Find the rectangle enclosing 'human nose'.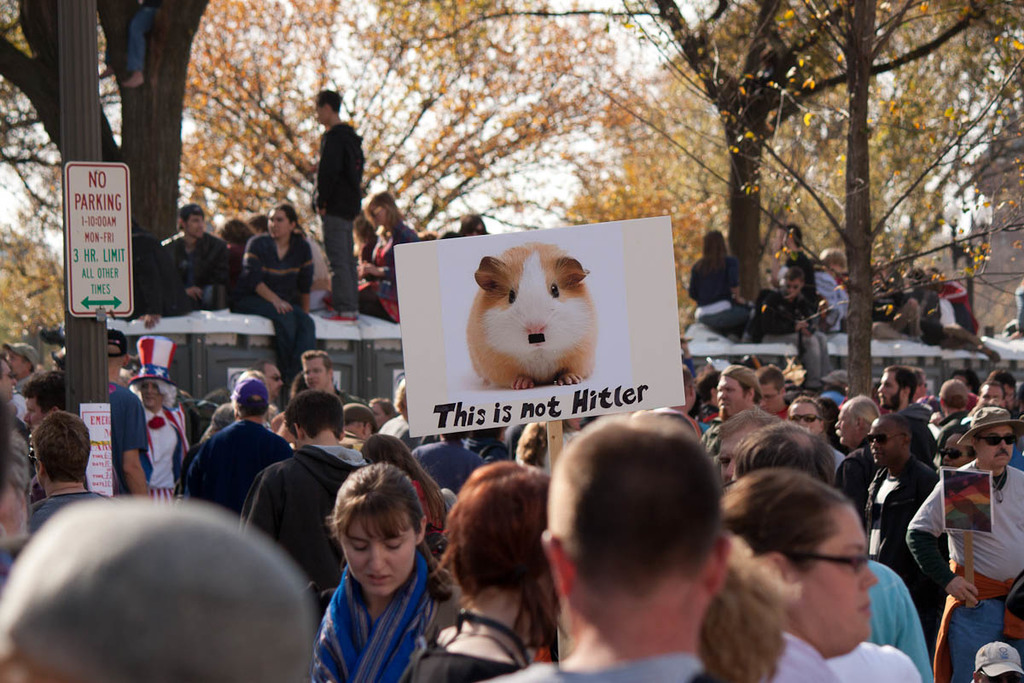
369, 542, 393, 570.
